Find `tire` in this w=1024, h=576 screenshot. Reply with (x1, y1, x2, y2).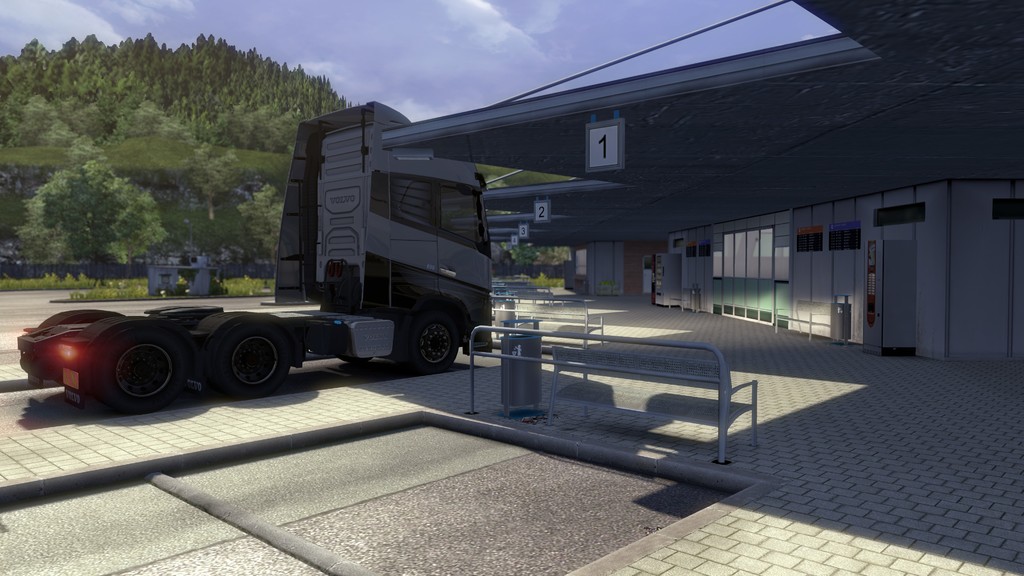
(410, 312, 472, 376).
